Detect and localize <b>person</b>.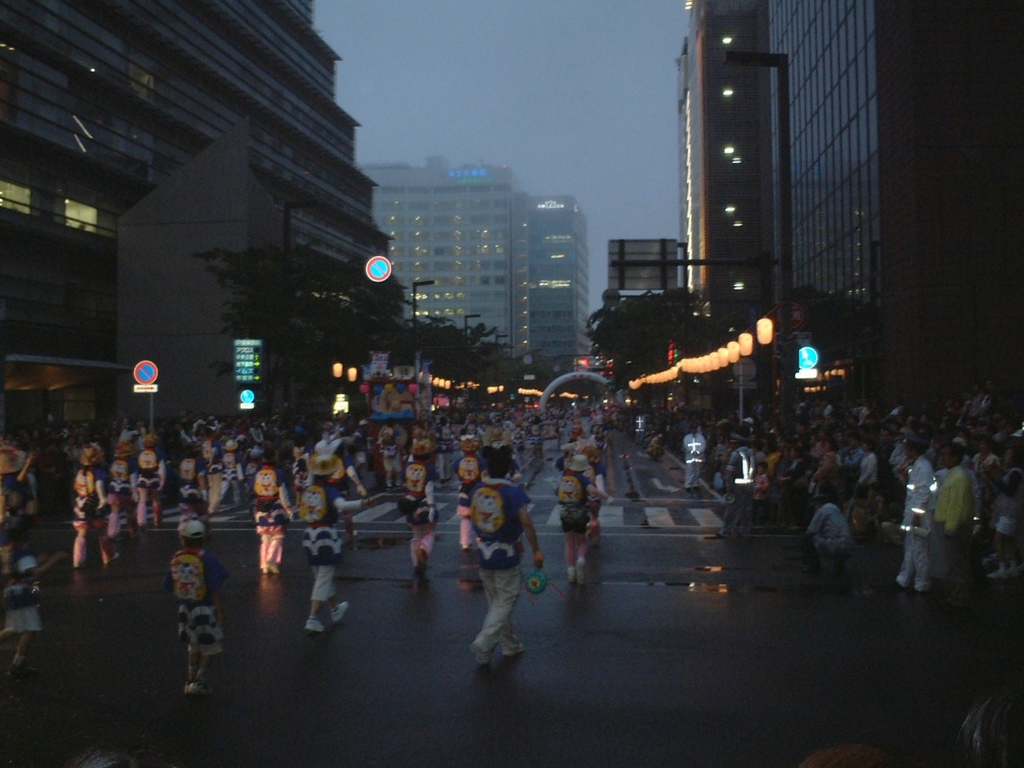
Localized at [x1=893, y1=427, x2=914, y2=506].
